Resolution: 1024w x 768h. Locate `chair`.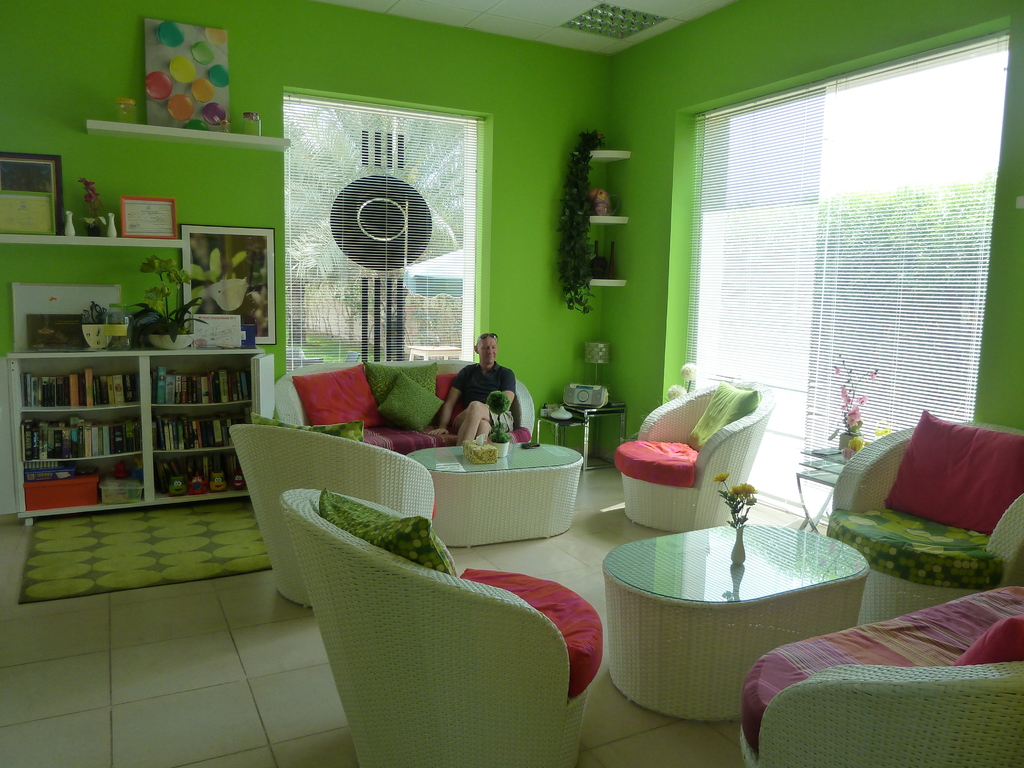
left=612, top=376, right=776, bottom=532.
